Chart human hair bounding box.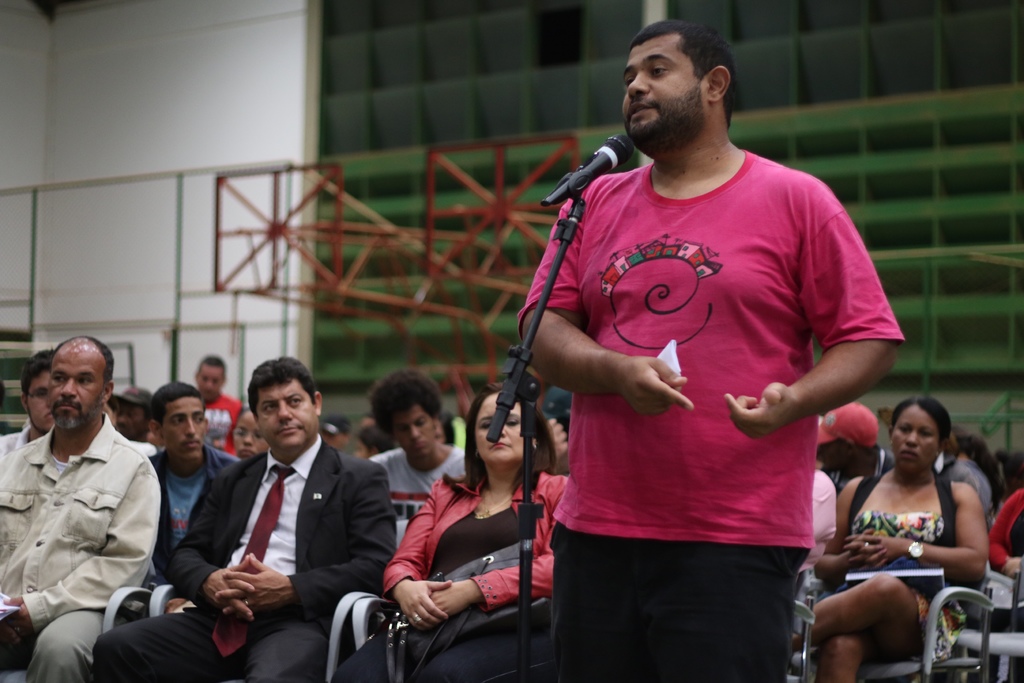
Charted: {"left": 891, "top": 395, "right": 952, "bottom": 456}.
